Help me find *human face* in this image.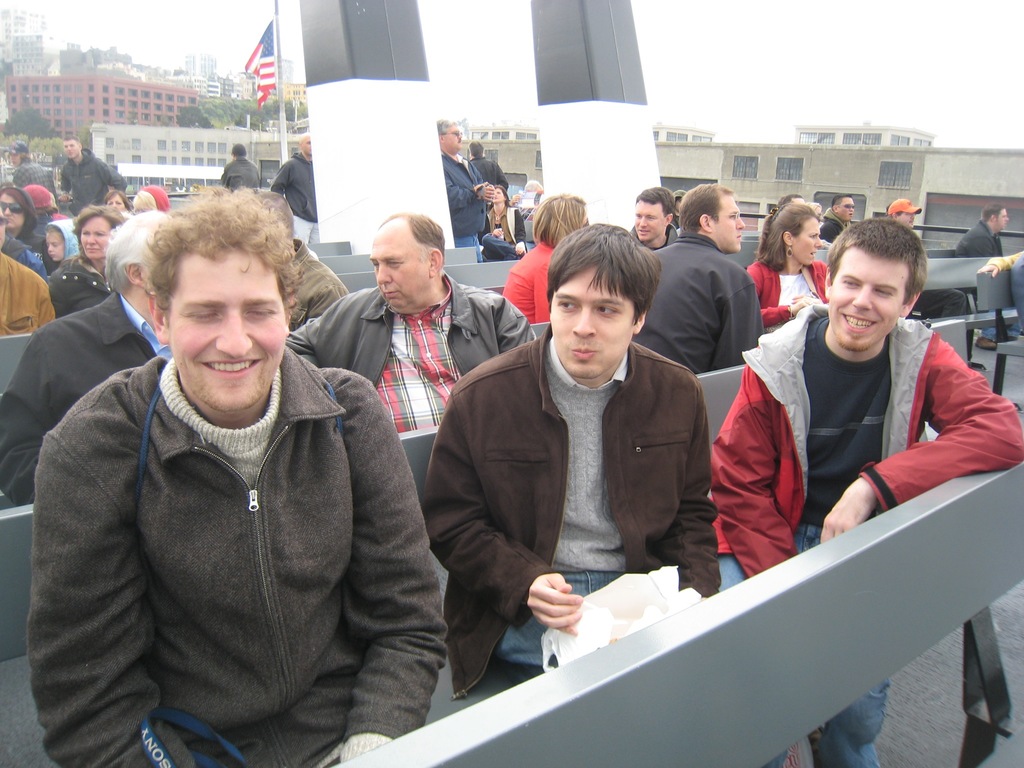
Found it: (0, 207, 8, 255).
